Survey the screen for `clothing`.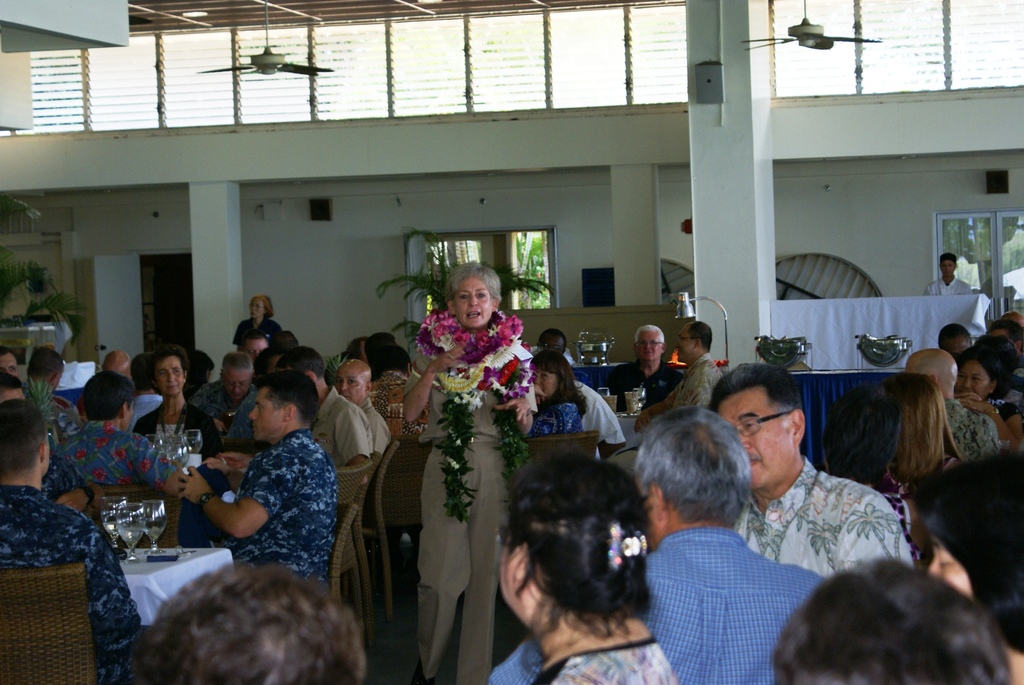
Survey found: (x1=671, y1=357, x2=722, y2=408).
